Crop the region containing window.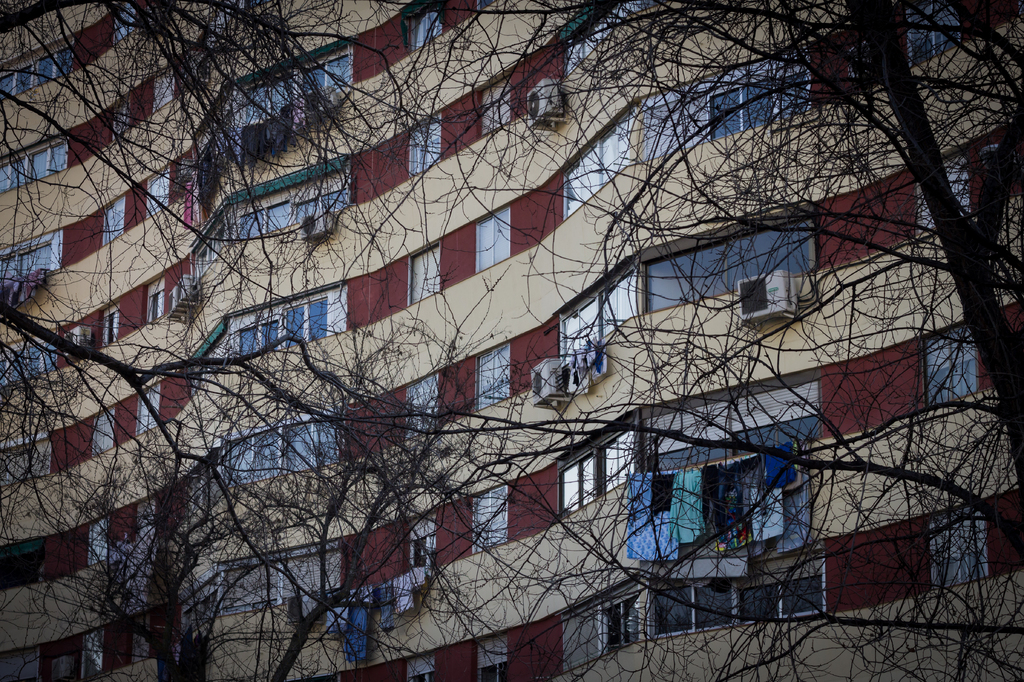
Crop region: x1=88 y1=515 x2=110 y2=569.
